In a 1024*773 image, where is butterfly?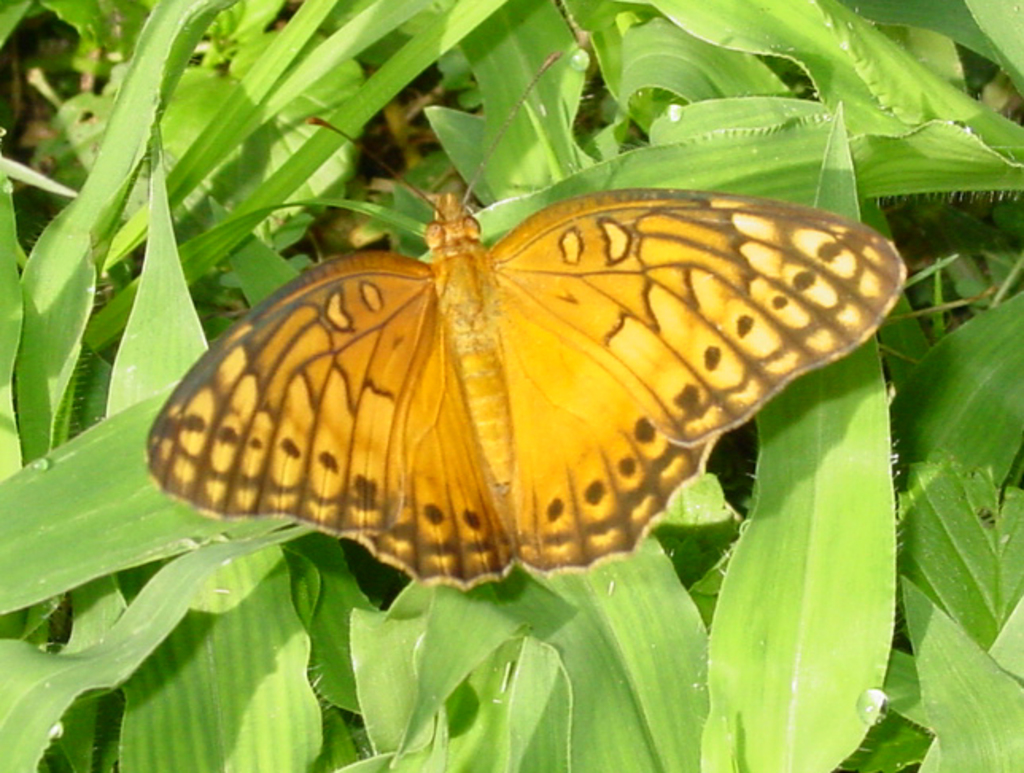
bbox(170, 138, 860, 604).
